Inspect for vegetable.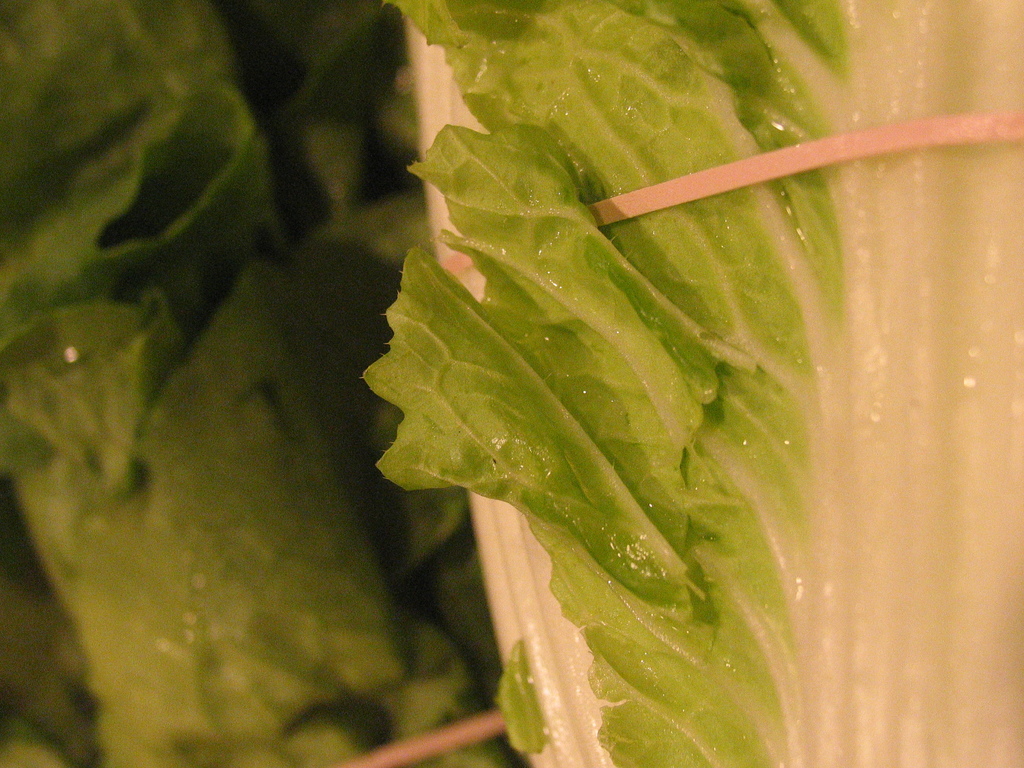
Inspection: Rect(367, 0, 1023, 767).
